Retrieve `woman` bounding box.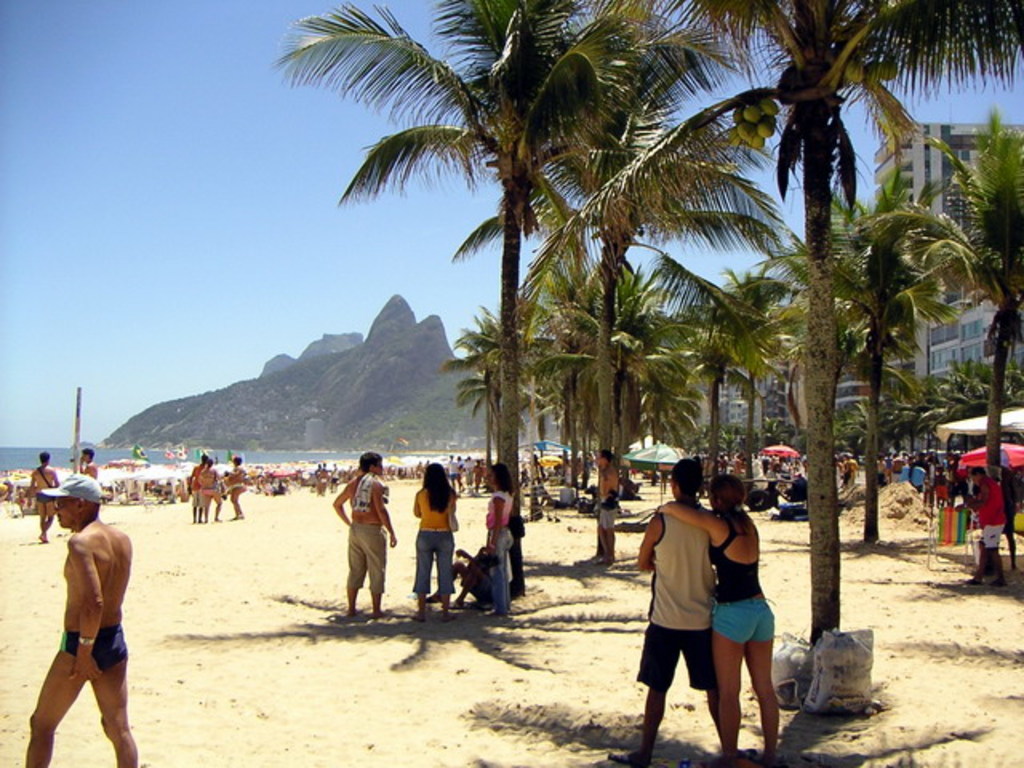
Bounding box: BBox(478, 461, 517, 611).
